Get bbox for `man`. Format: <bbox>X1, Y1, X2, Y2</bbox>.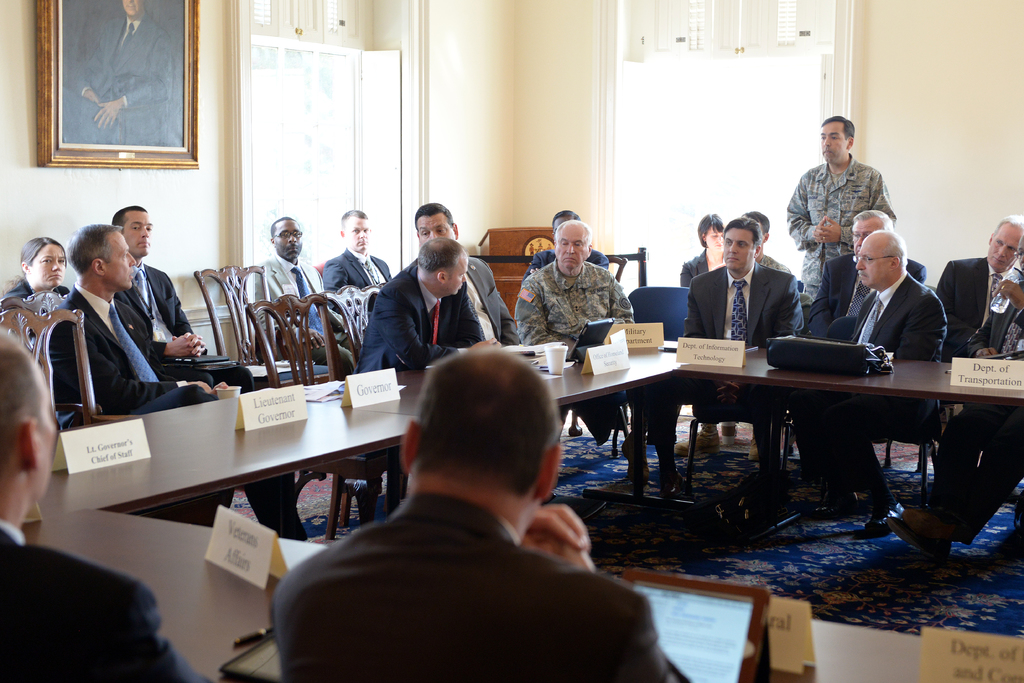
<bbox>269, 341, 692, 682</bbox>.
